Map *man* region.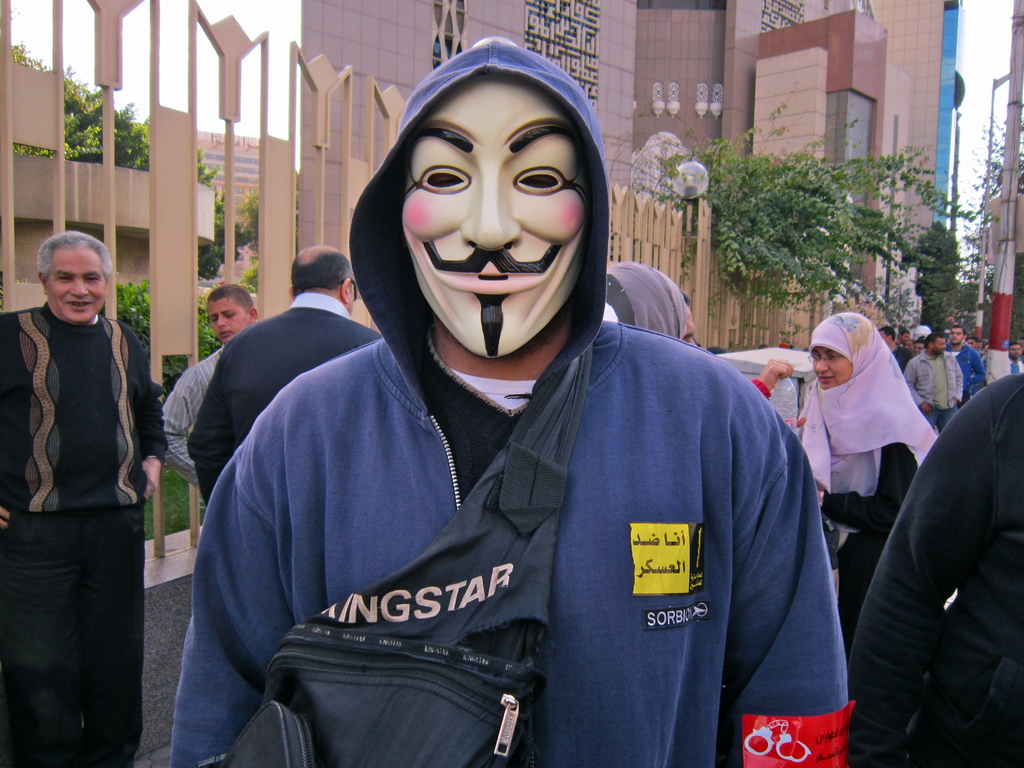
Mapped to crop(904, 332, 965, 437).
